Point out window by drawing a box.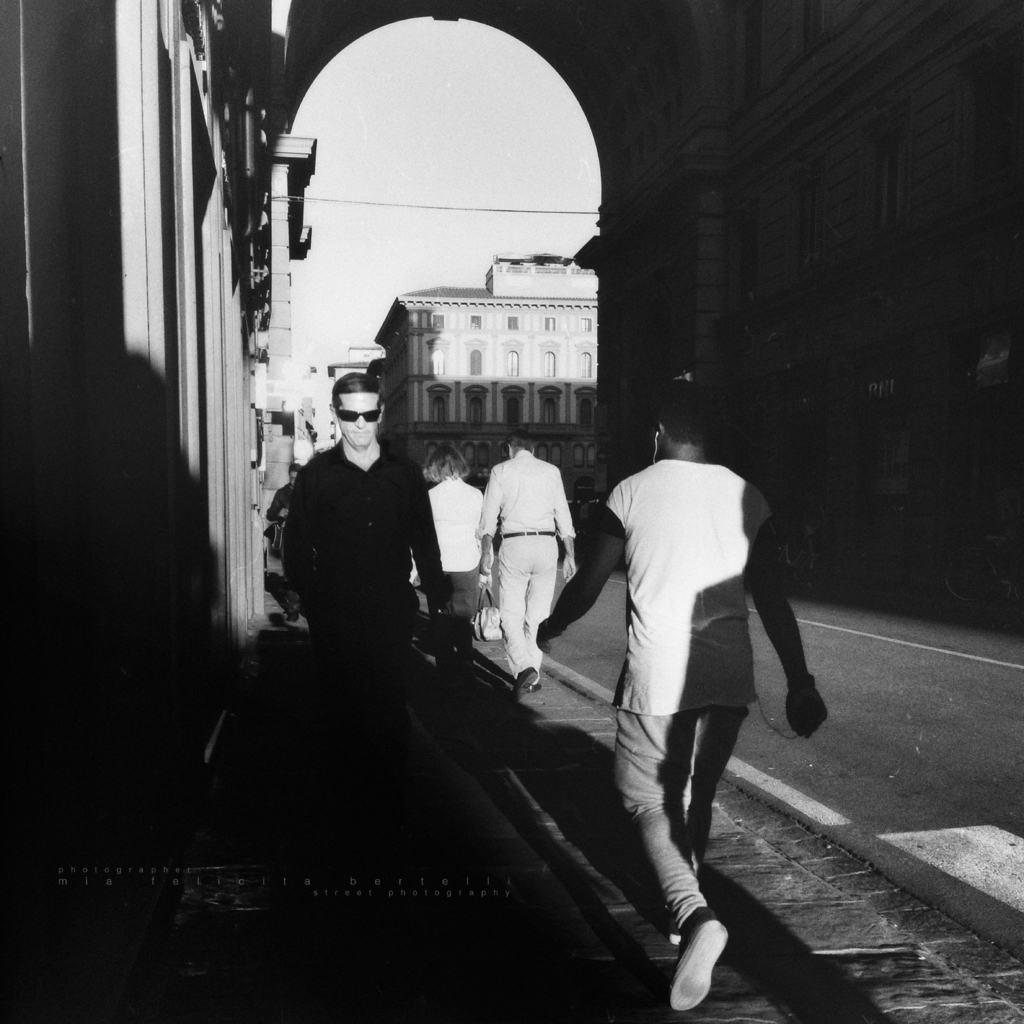
541:350:554:382.
